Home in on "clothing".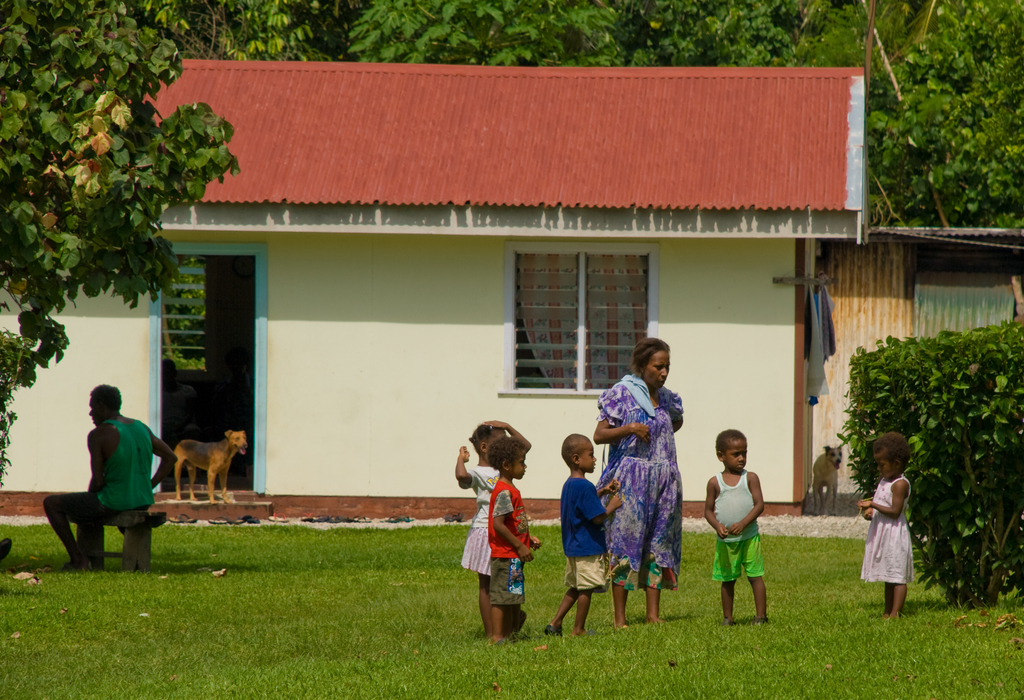
Homed in at x1=460, y1=465, x2=502, y2=575.
